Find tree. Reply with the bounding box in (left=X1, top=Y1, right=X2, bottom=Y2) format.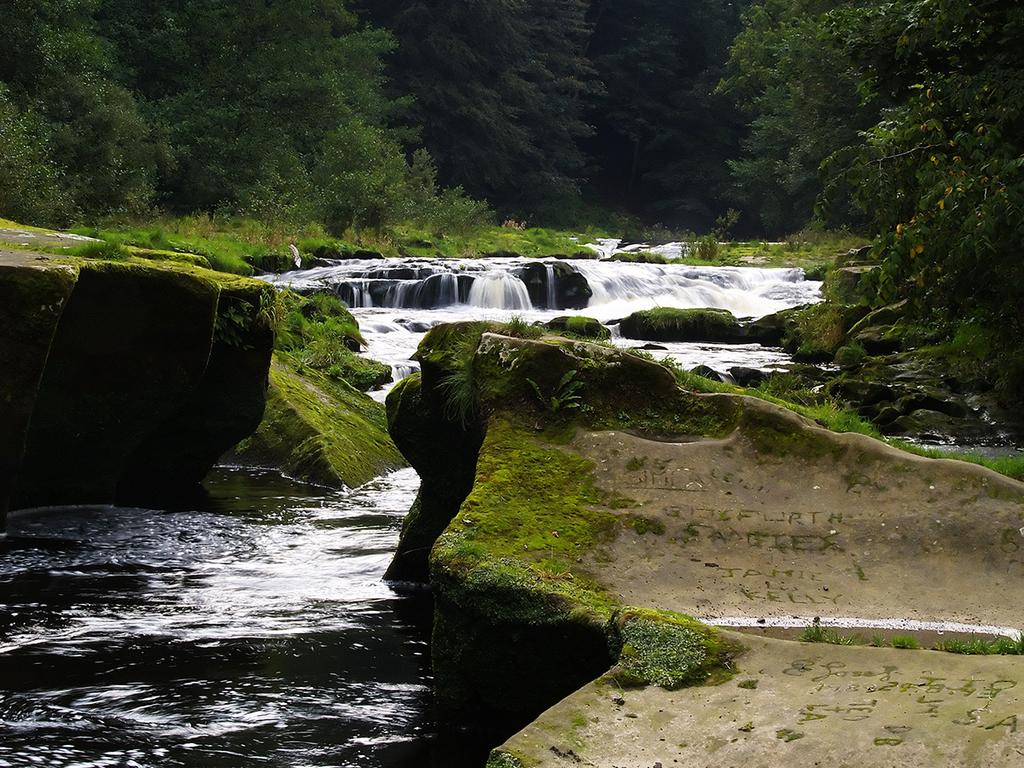
(left=587, top=4, right=689, bottom=217).
